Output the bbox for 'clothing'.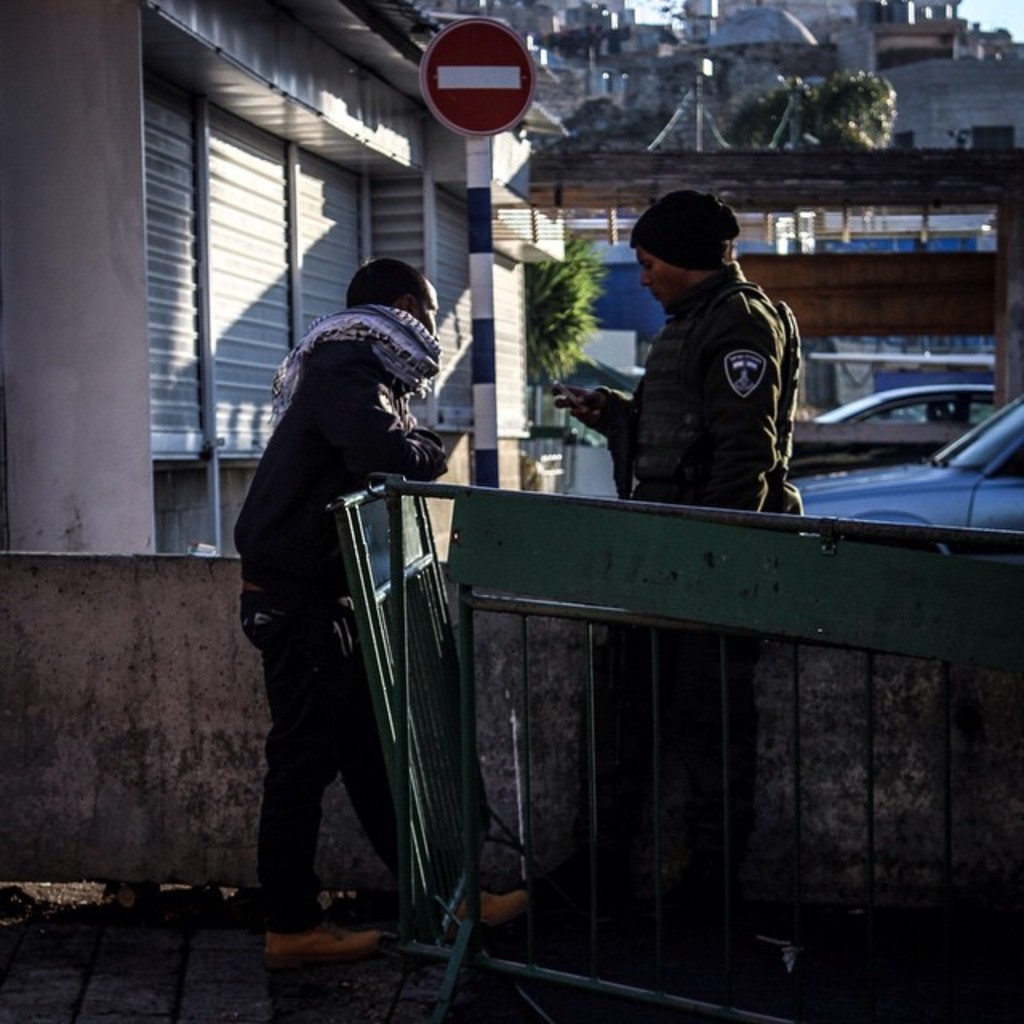
bbox=[216, 306, 502, 942].
